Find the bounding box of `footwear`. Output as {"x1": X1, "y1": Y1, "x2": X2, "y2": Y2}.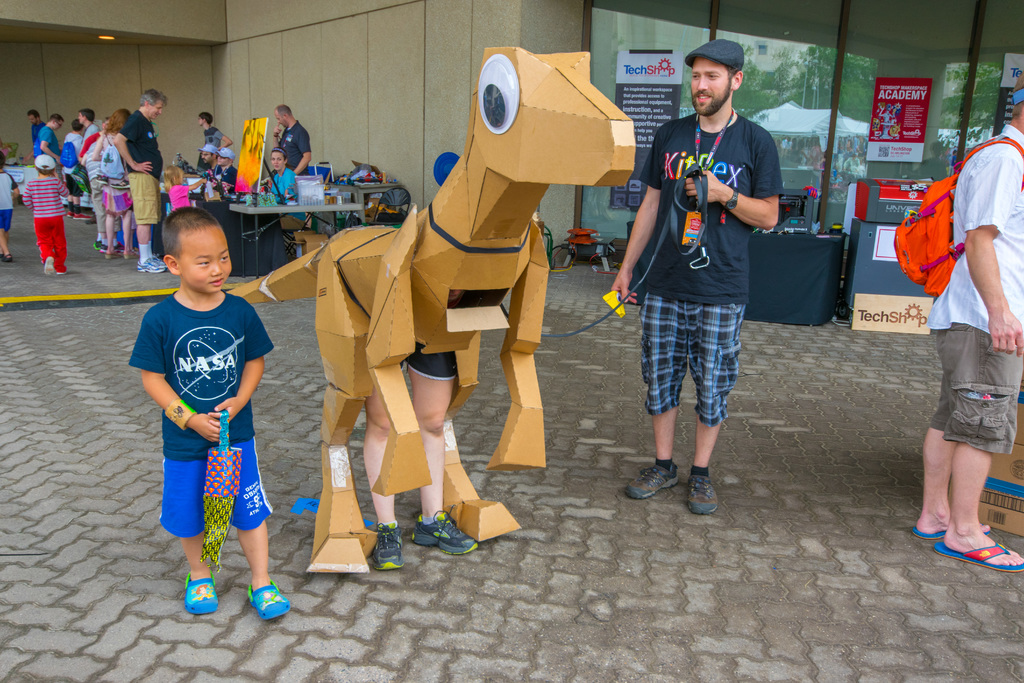
{"x1": 909, "y1": 513, "x2": 999, "y2": 543}.
